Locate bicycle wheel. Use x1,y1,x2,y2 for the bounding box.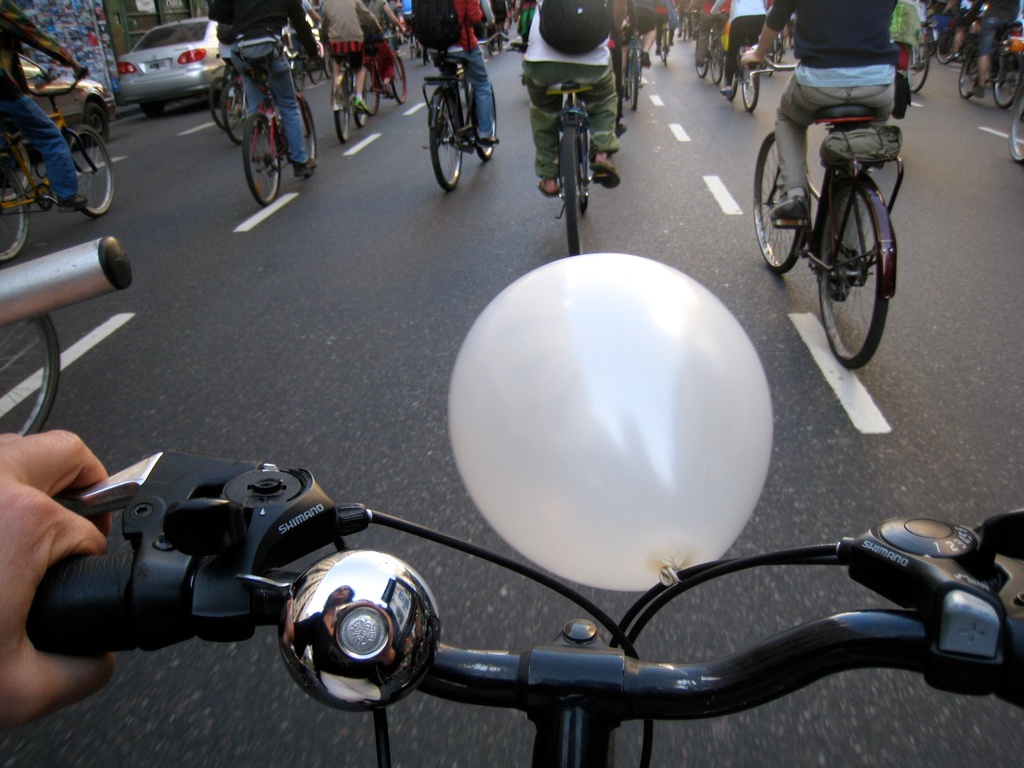
1009,78,1023,166.
